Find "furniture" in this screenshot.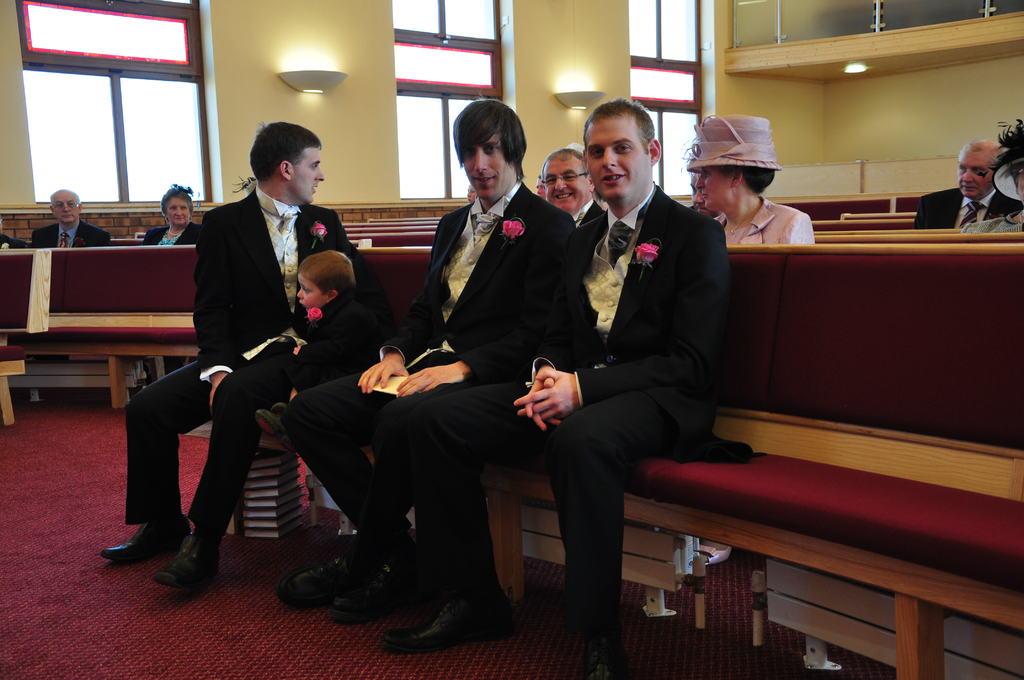
The bounding box for "furniture" is x1=0, y1=245, x2=54, y2=423.
